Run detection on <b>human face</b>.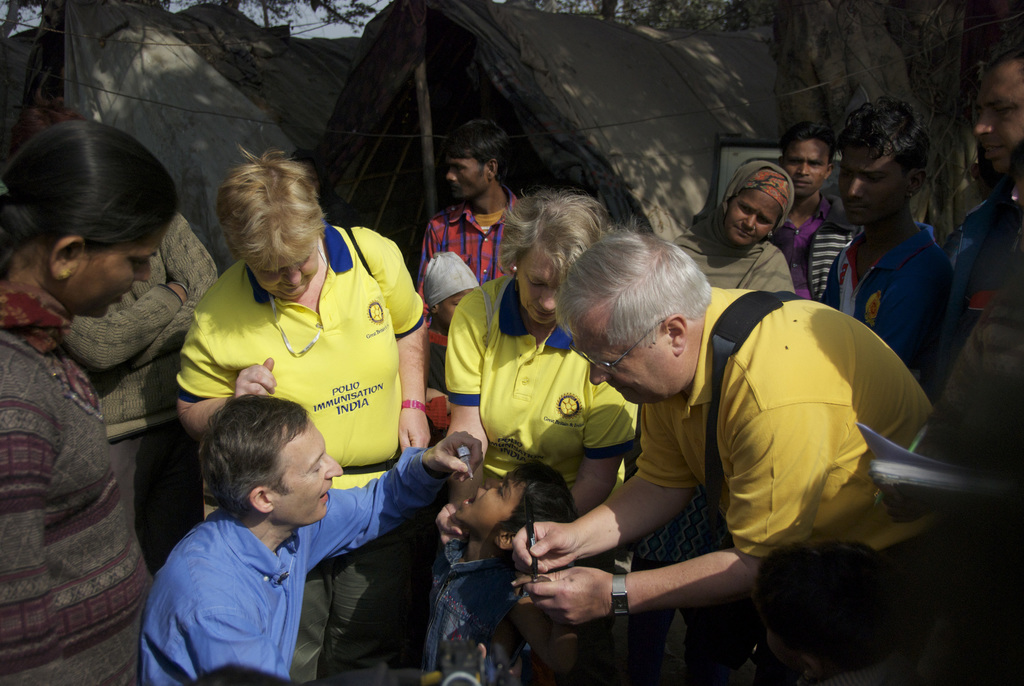
Result: 573:310:671:407.
